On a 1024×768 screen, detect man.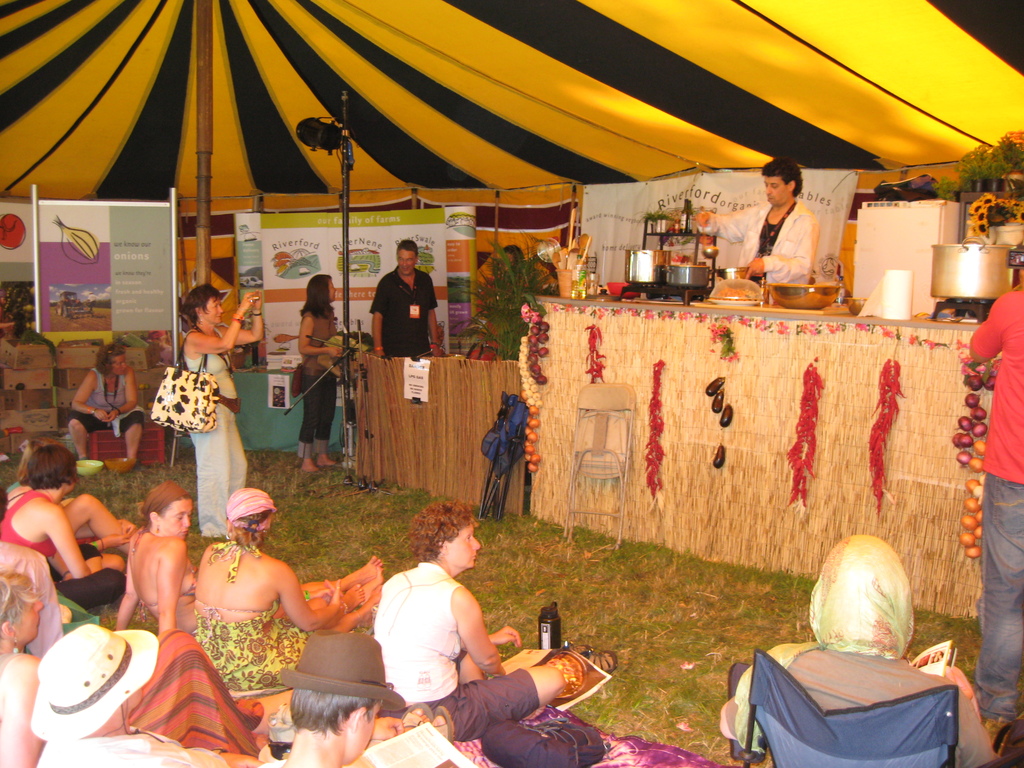
(689, 159, 817, 292).
